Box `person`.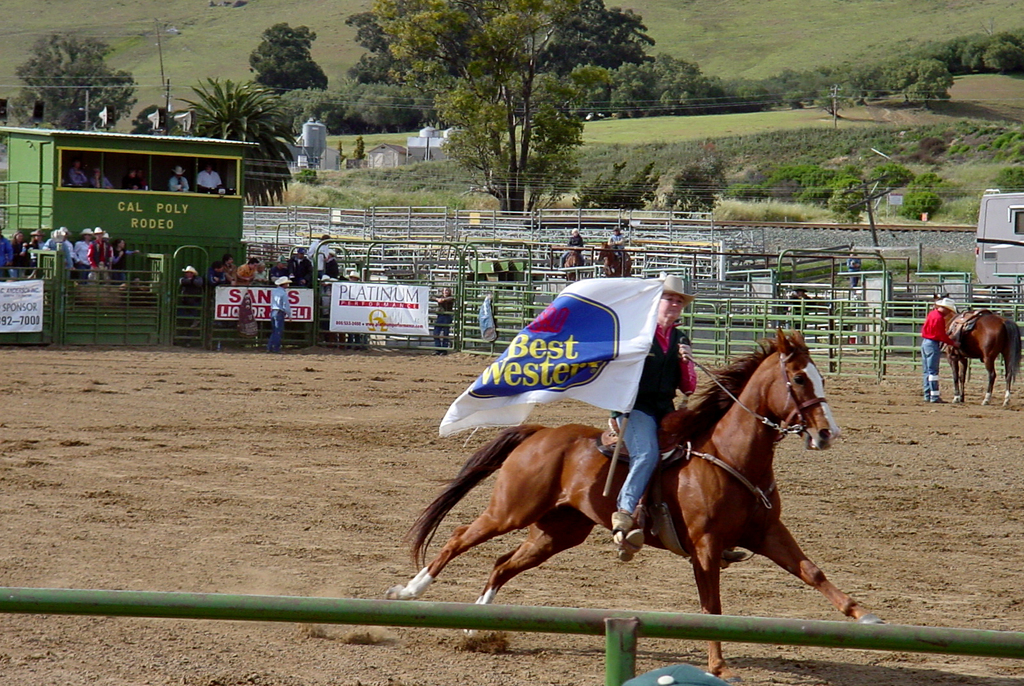
BBox(842, 248, 866, 289).
